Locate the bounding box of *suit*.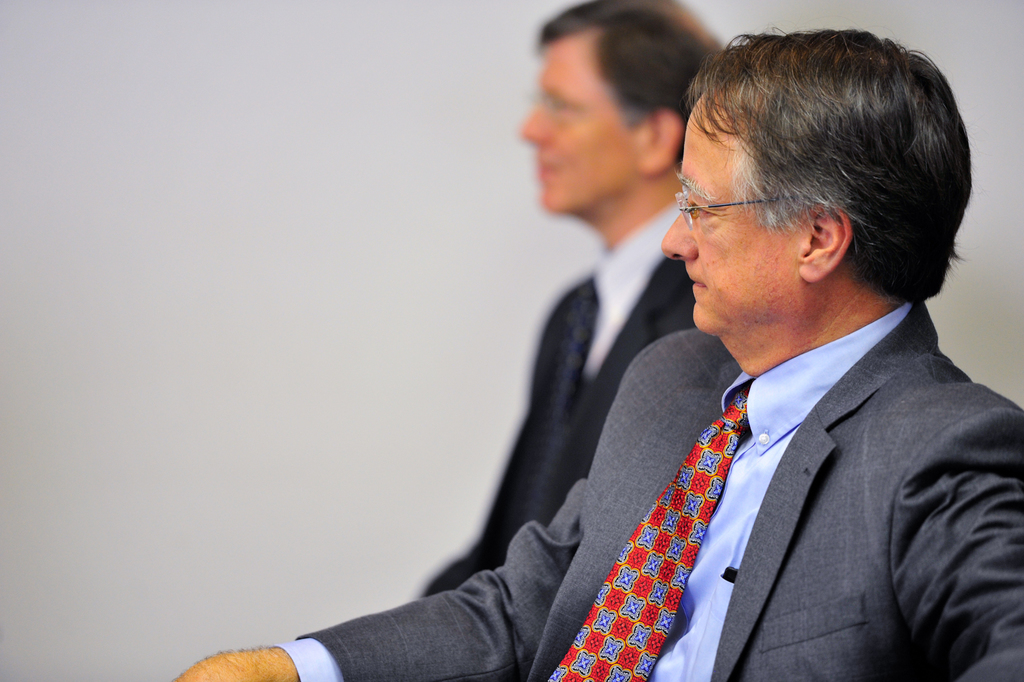
Bounding box: {"left": 281, "top": 302, "right": 1023, "bottom": 681}.
